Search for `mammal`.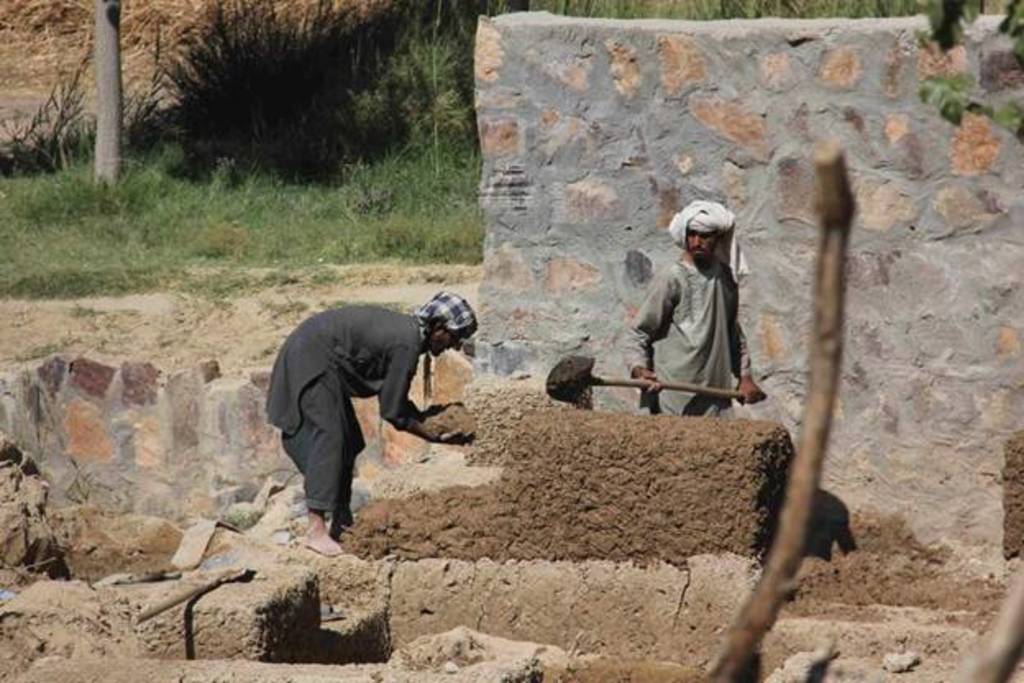
Found at <box>619,197,765,414</box>.
